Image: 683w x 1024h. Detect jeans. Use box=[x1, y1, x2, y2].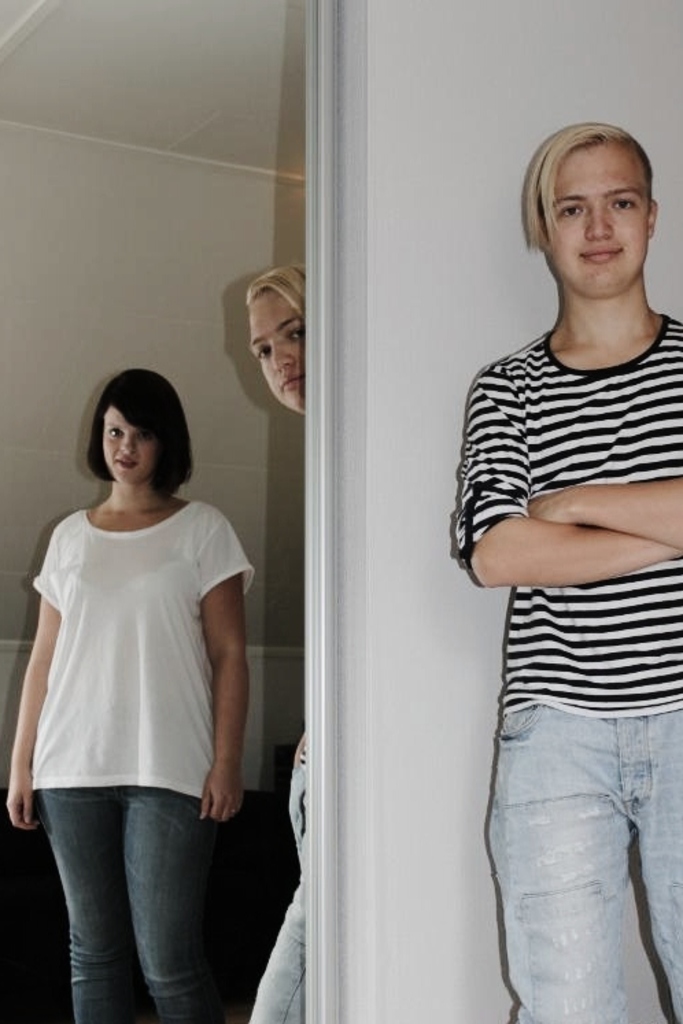
box=[33, 790, 213, 1023].
